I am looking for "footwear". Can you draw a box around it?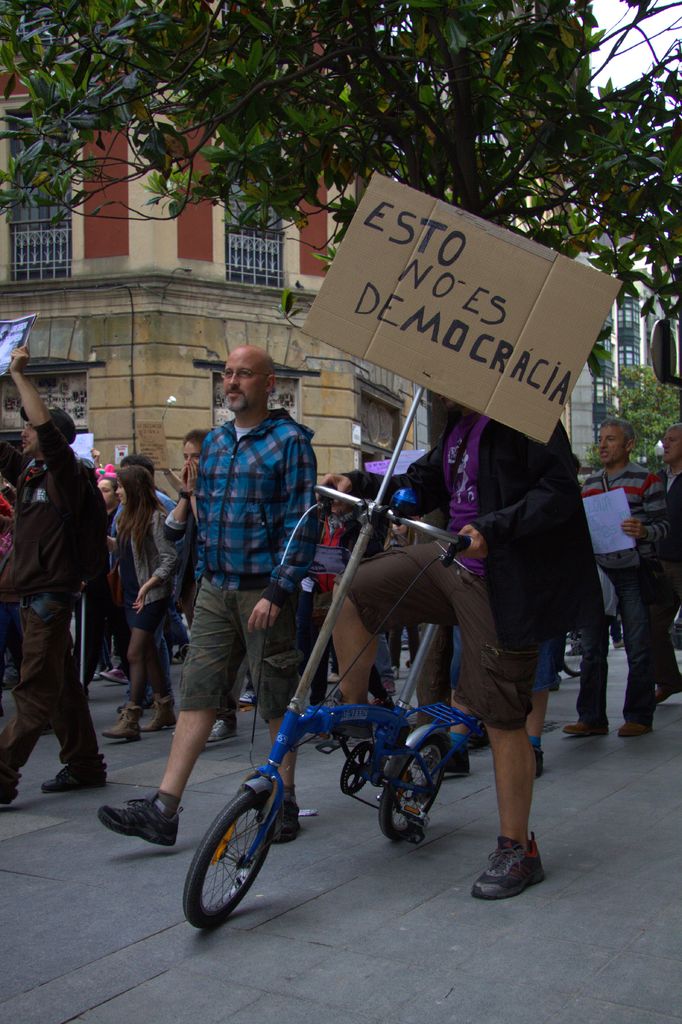
Sure, the bounding box is <bbox>39, 750, 107, 796</bbox>.
